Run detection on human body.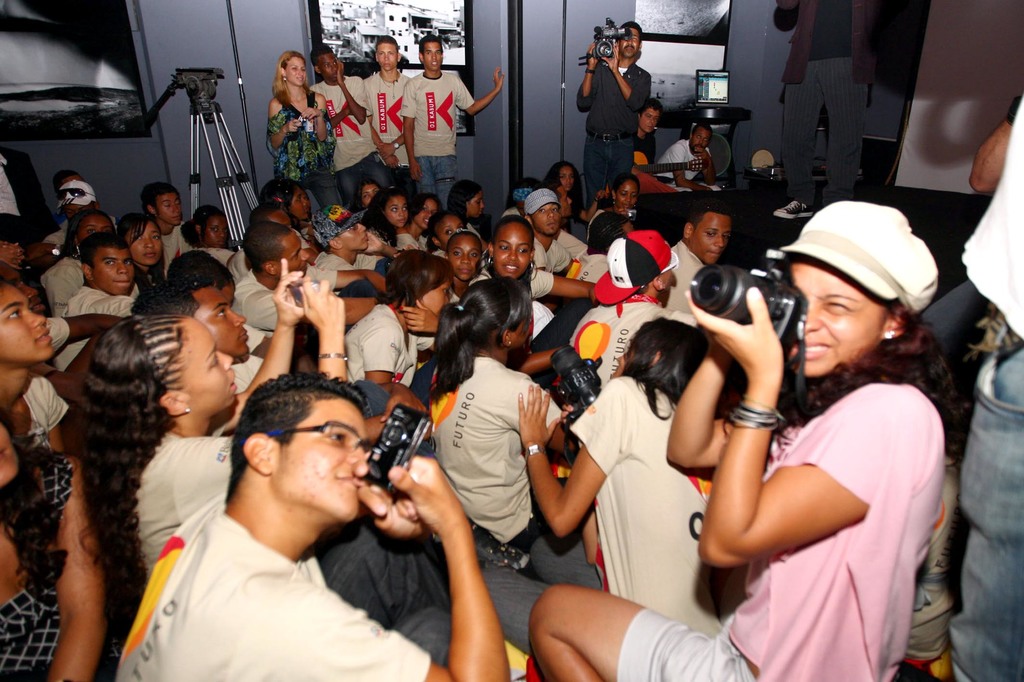
Result: region(941, 102, 1023, 681).
